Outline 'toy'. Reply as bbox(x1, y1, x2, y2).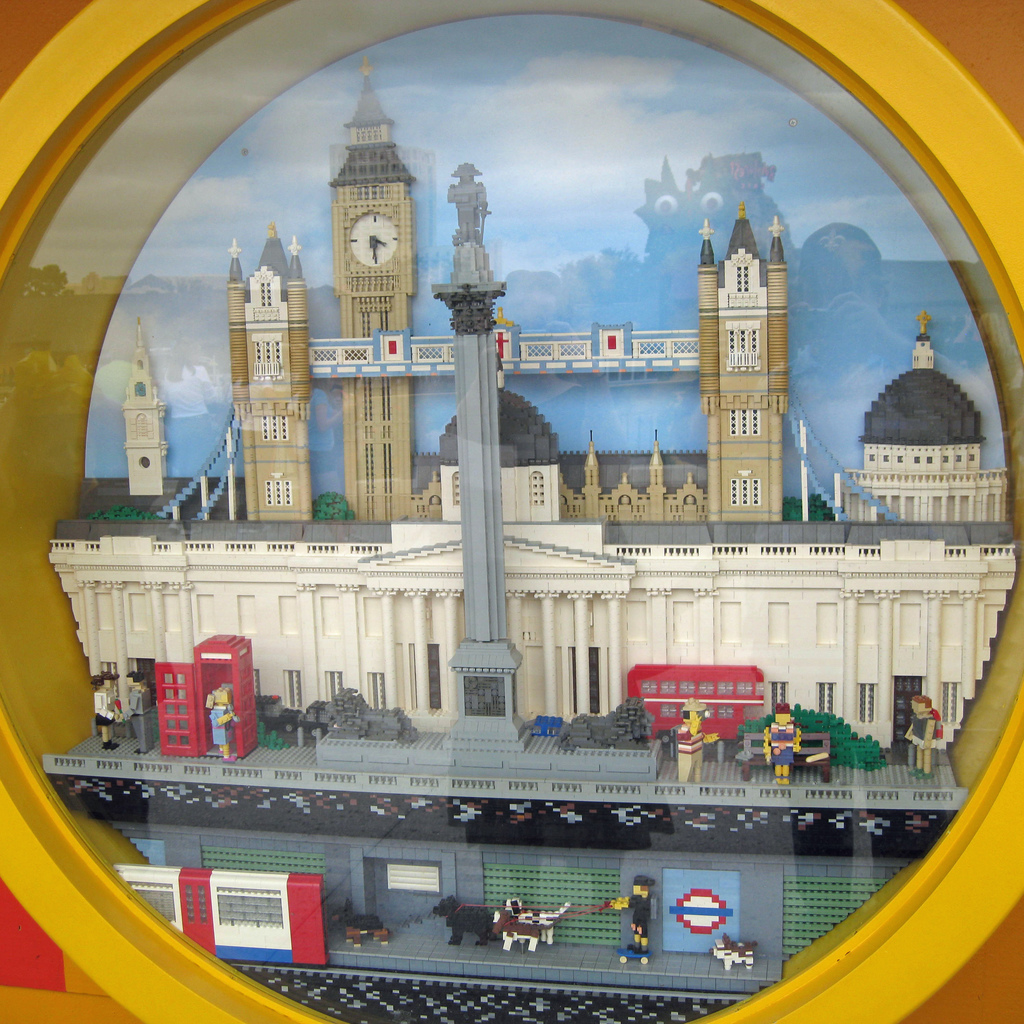
bbox(627, 659, 771, 736).
